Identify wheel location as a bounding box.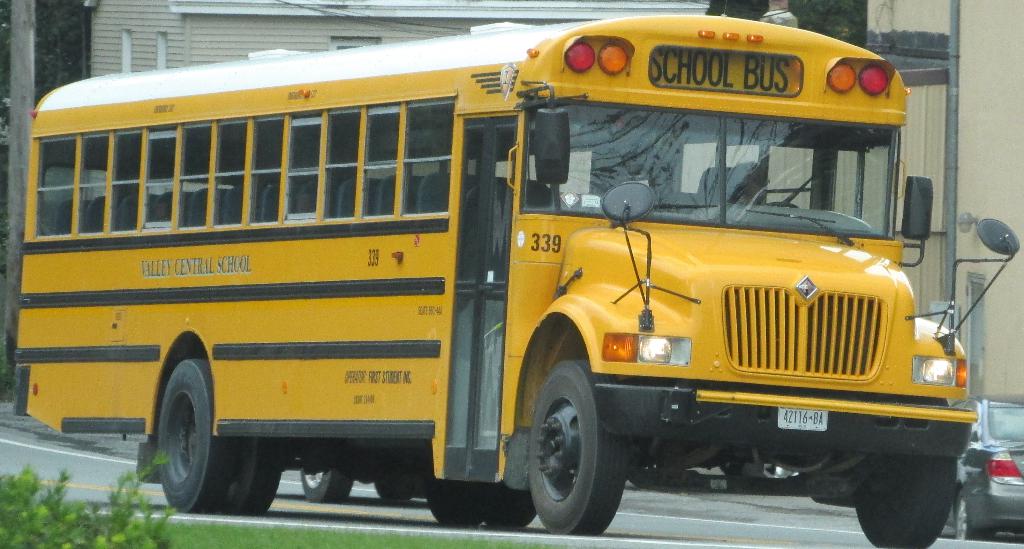
x1=856, y1=453, x2=950, y2=548.
